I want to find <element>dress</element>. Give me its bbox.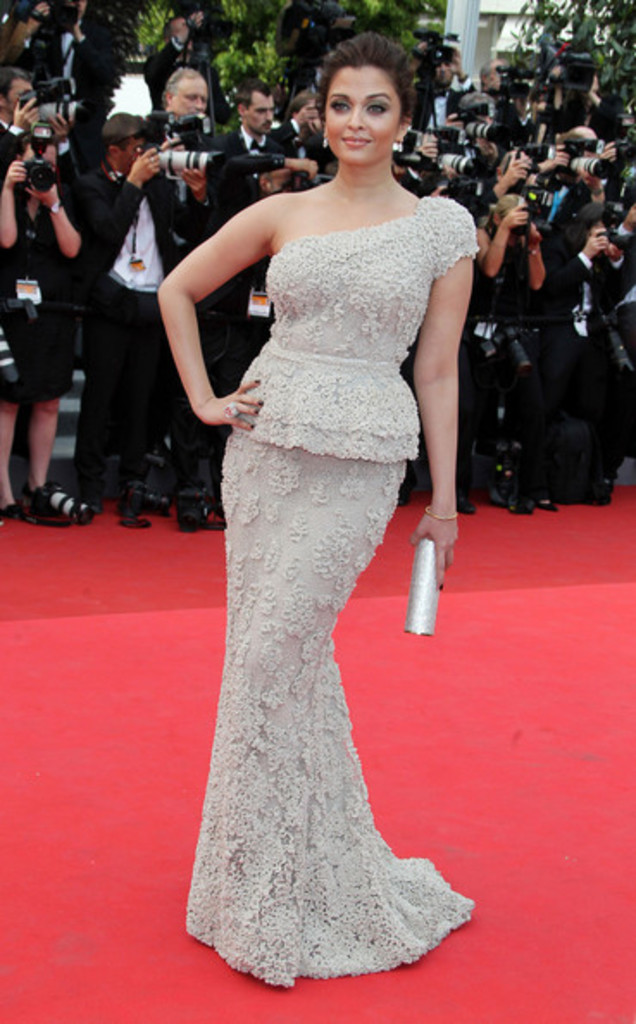
<region>174, 281, 446, 977</region>.
